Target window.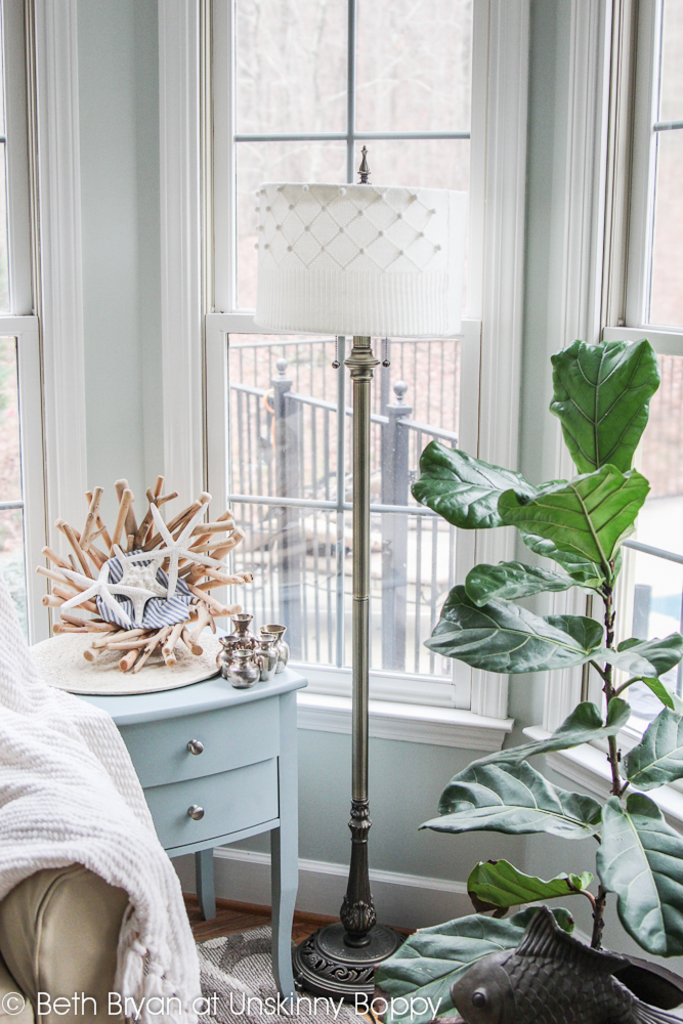
Target region: select_region(0, 4, 94, 653).
